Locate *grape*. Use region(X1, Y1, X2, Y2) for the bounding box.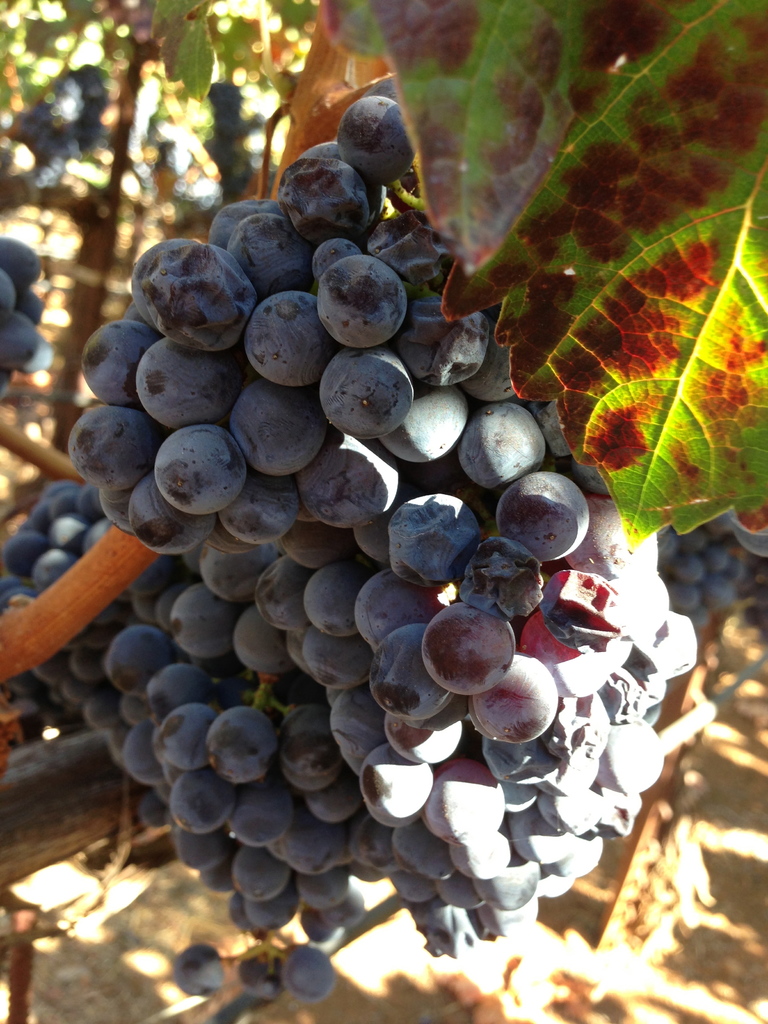
region(16, 291, 44, 324).
